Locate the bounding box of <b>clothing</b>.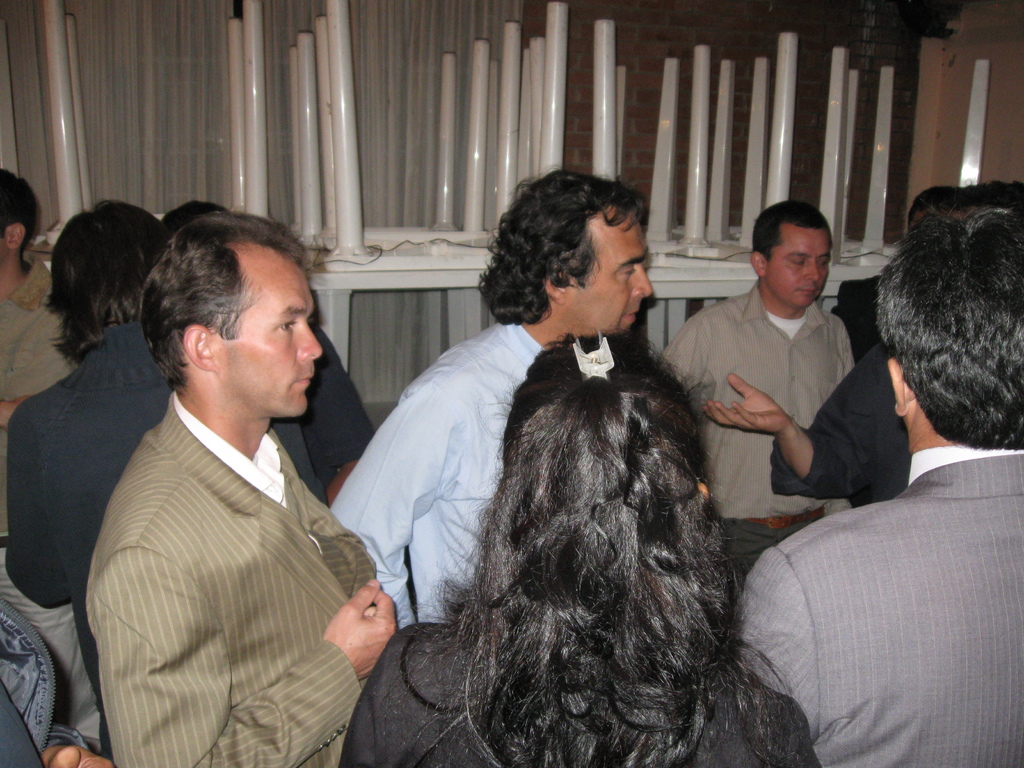
Bounding box: bbox=[6, 322, 305, 762].
